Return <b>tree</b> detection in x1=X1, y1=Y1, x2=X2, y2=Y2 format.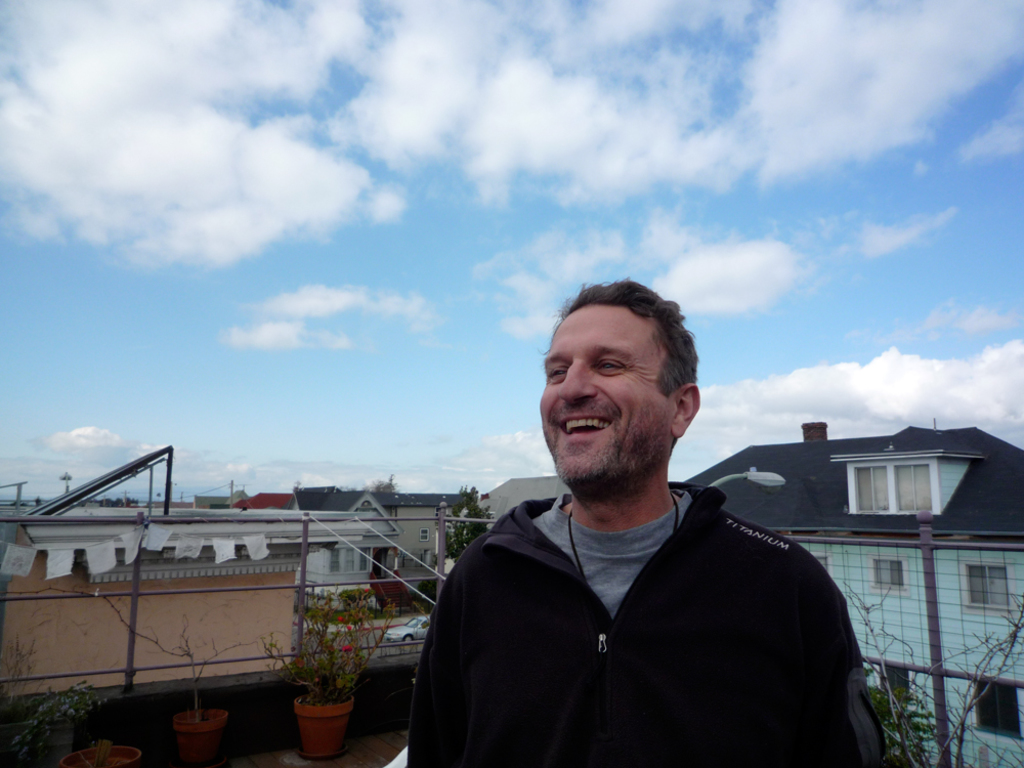
x1=848, y1=581, x2=1023, y2=767.
